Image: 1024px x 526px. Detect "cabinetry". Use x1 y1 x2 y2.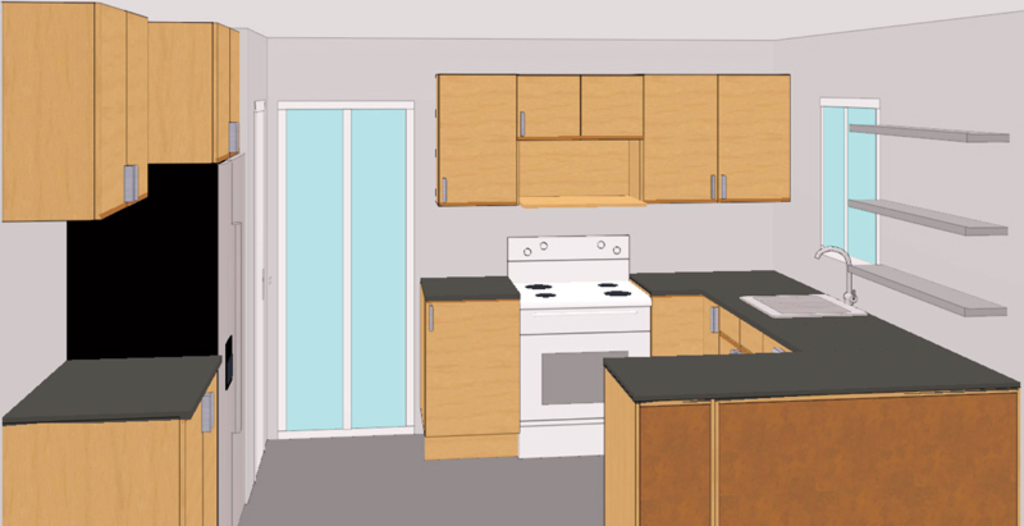
186 376 227 525.
